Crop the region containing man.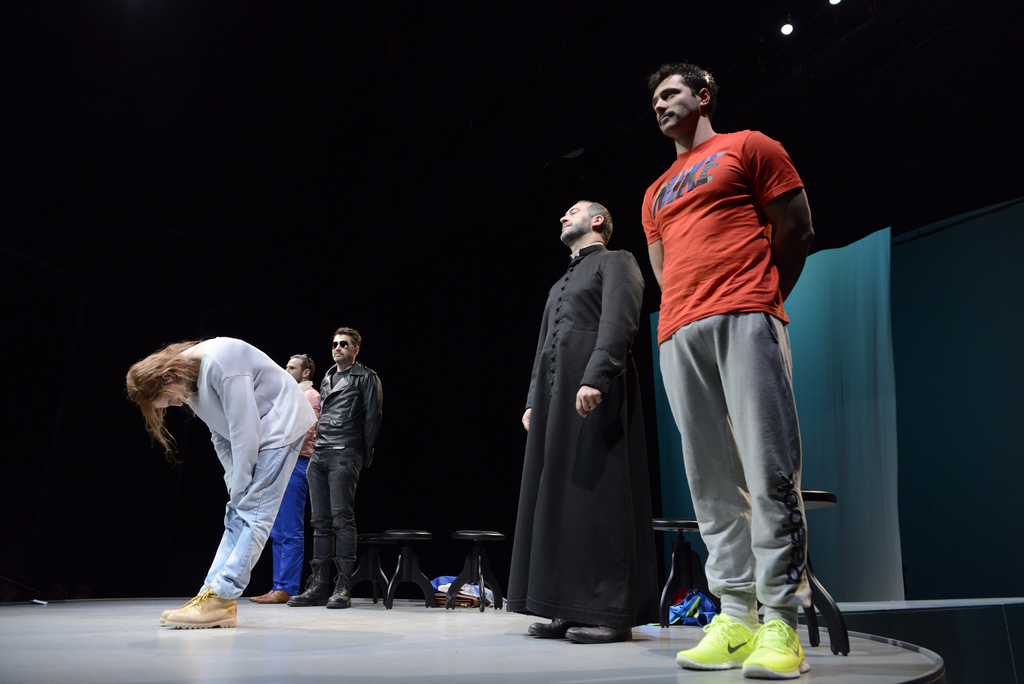
Crop region: (x1=518, y1=200, x2=666, y2=645).
